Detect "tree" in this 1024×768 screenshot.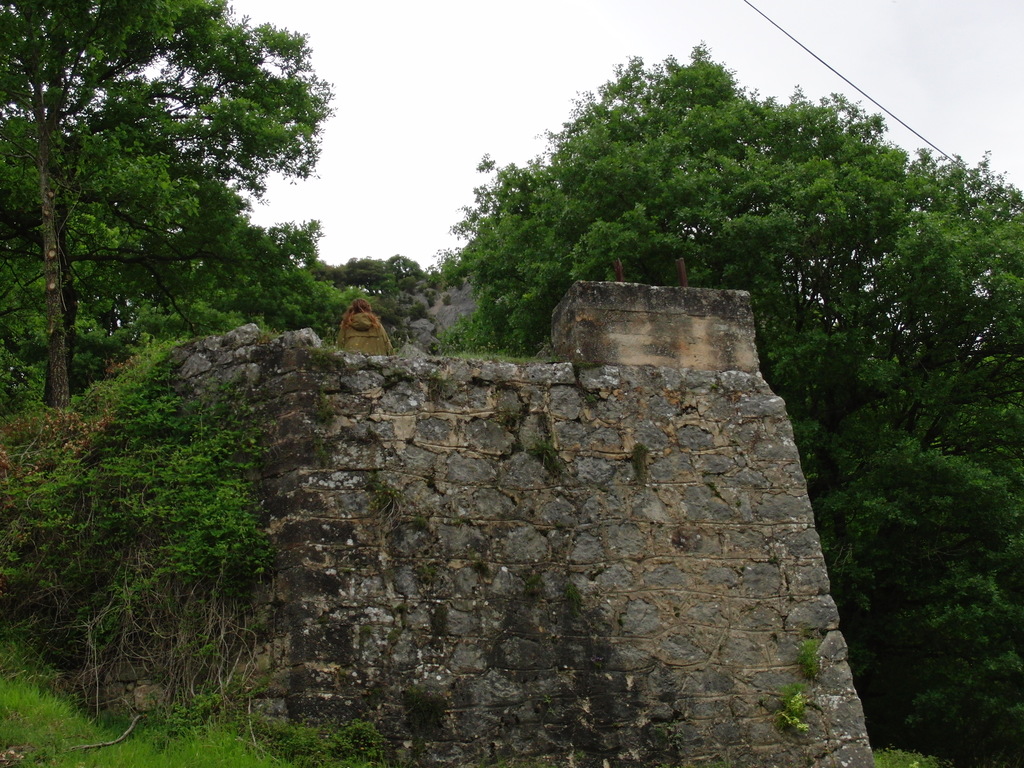
Detection: 0:0:364:407.
